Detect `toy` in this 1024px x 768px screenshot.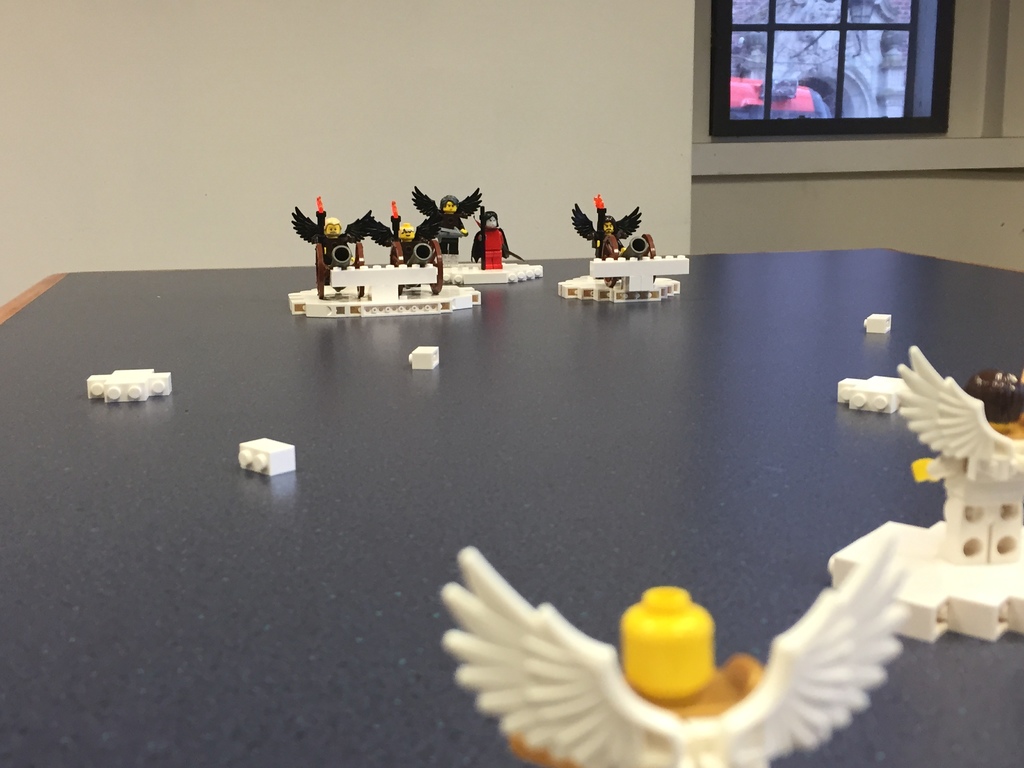
Detection: x1=860 y1=312 x2=898 y2=333.
